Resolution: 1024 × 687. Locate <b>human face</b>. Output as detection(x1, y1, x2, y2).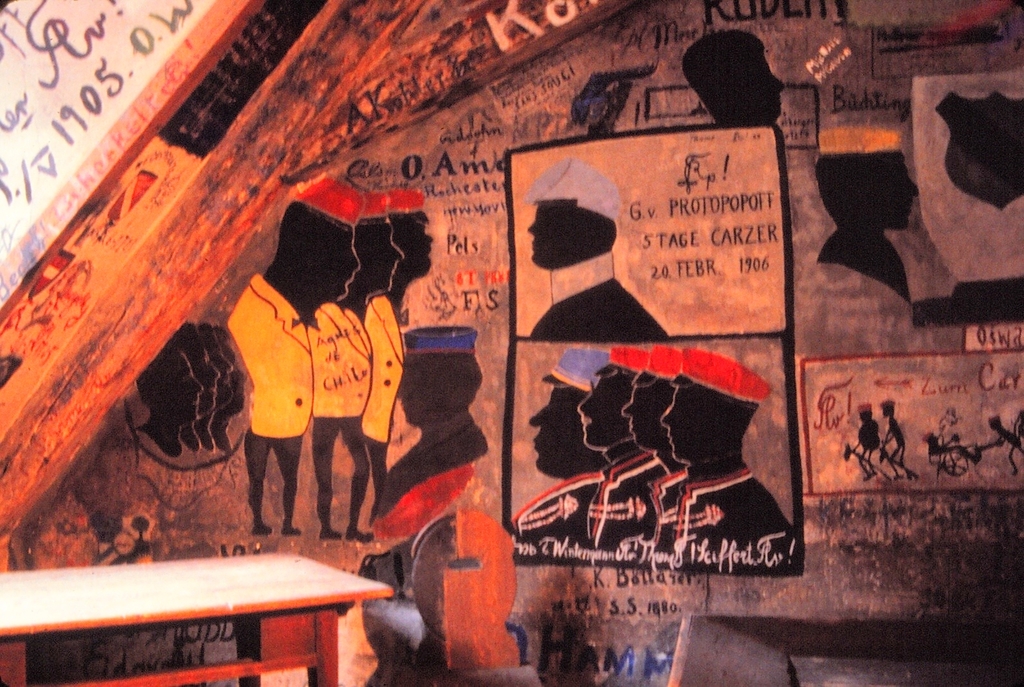
detection(575, 376, 617, 446).
